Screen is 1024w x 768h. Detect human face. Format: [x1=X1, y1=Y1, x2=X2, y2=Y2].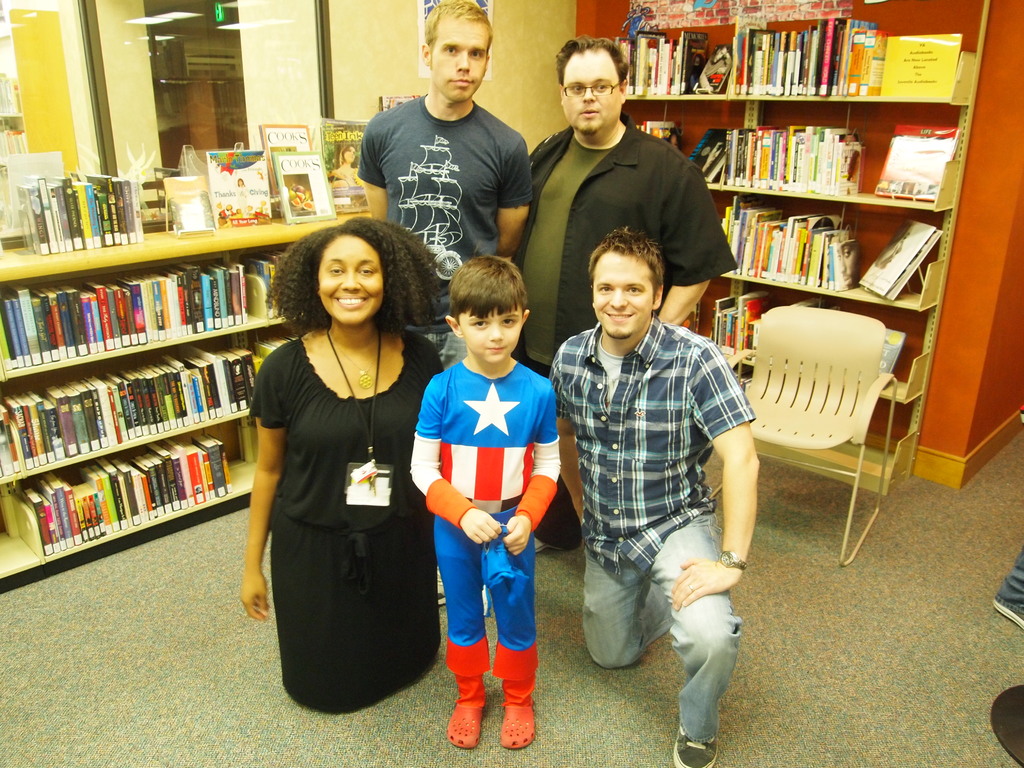
[x1=591, y1=250, x2=650, y2=339].
